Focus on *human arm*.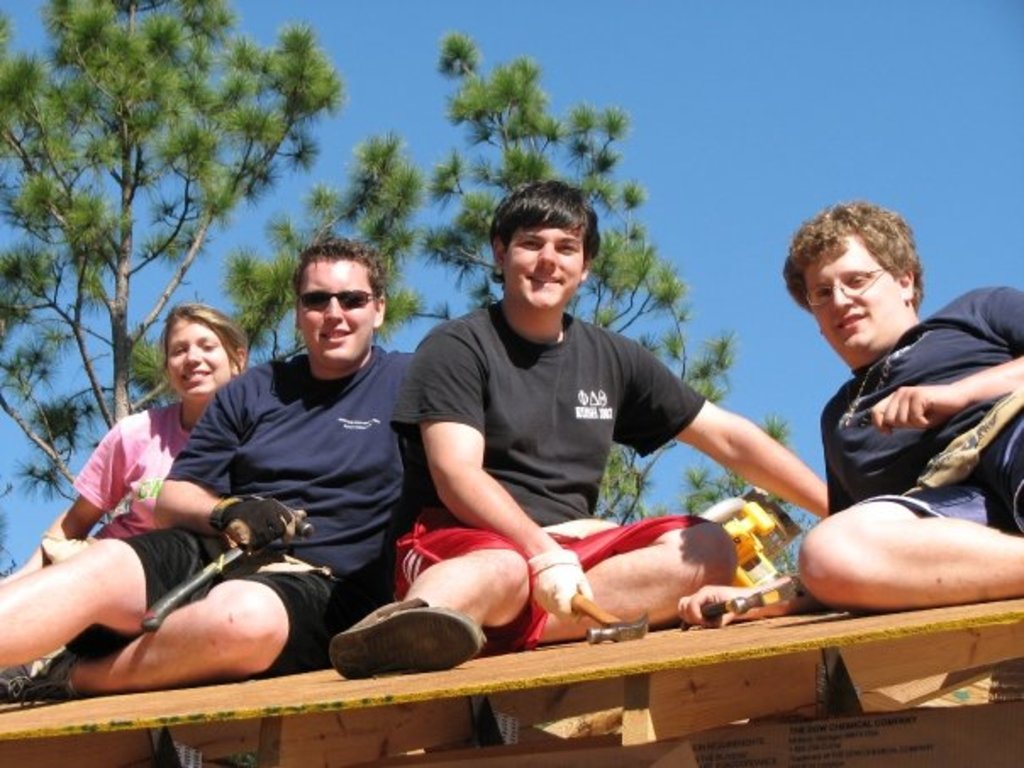
Focused at <bbox>390, 322, 590, 615</bbox>.
